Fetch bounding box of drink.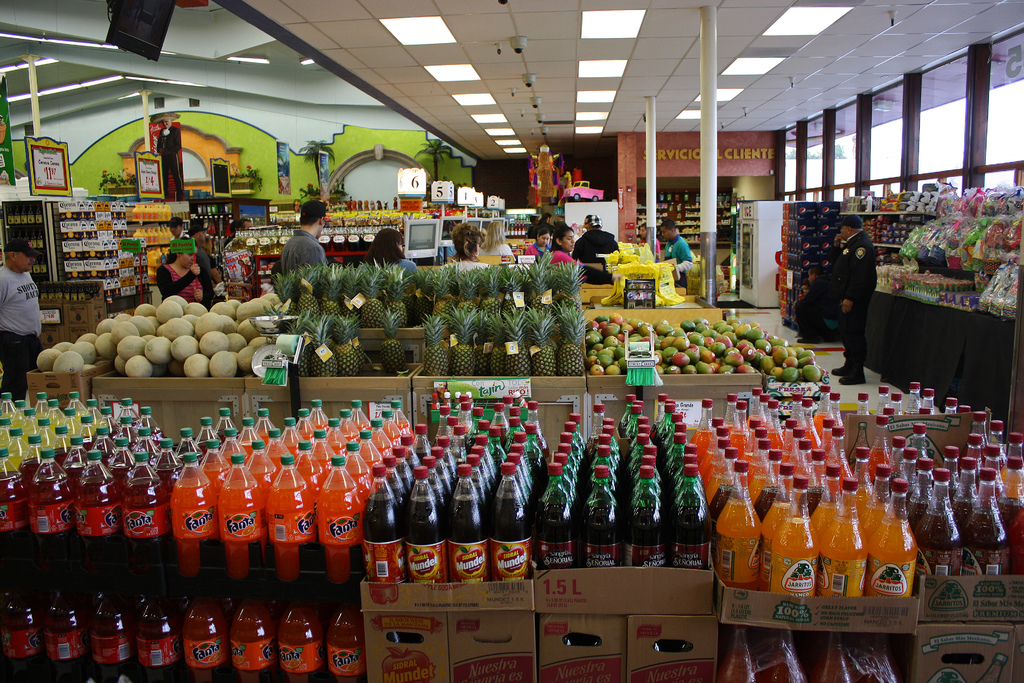
Bbox: box=[902, 461, 926, 529].
